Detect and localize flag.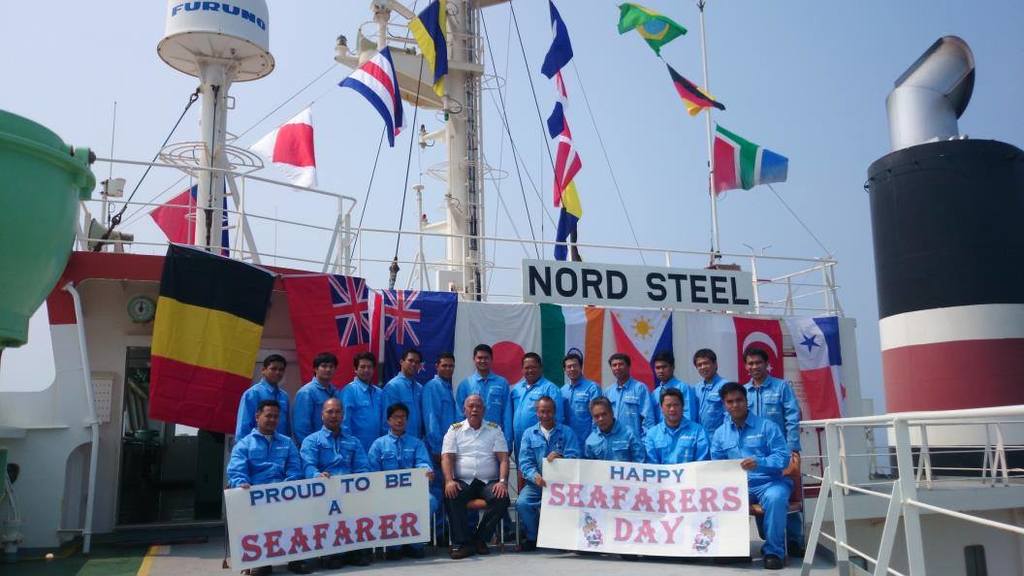
Localized at bbox=(229, 102, 322, 187).
